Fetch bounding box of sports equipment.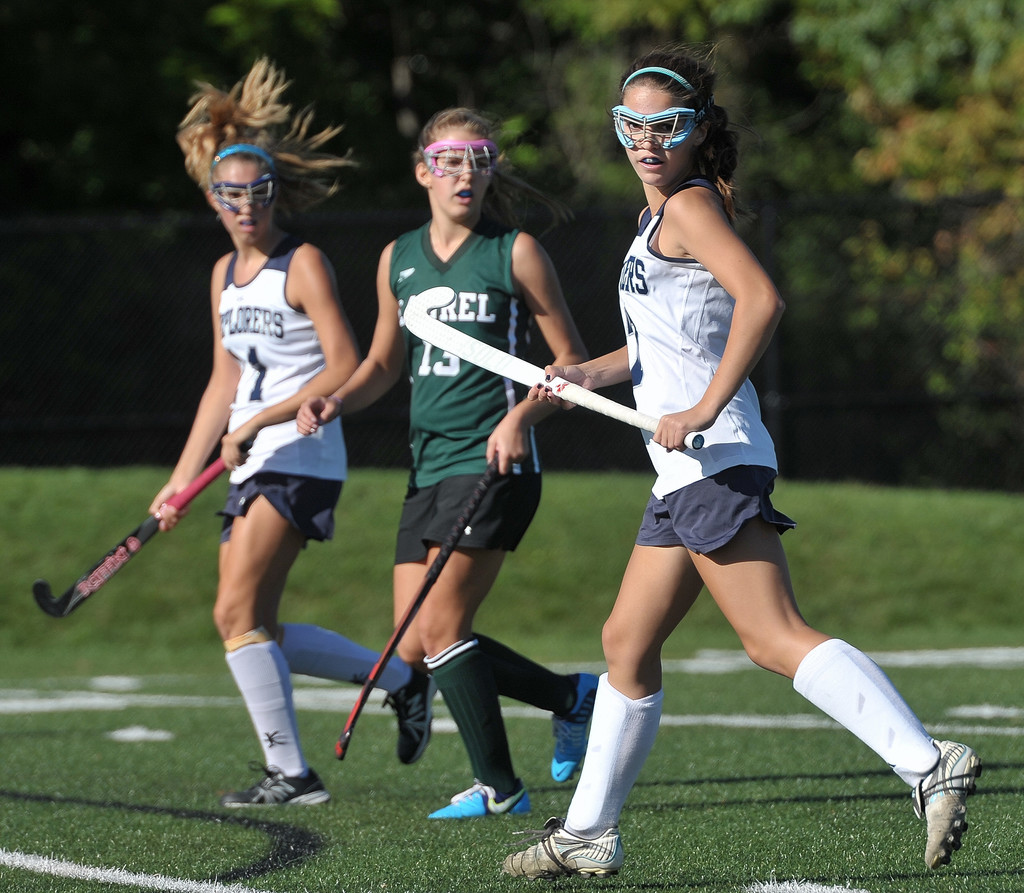
Bbox: 223,761,330,811.
